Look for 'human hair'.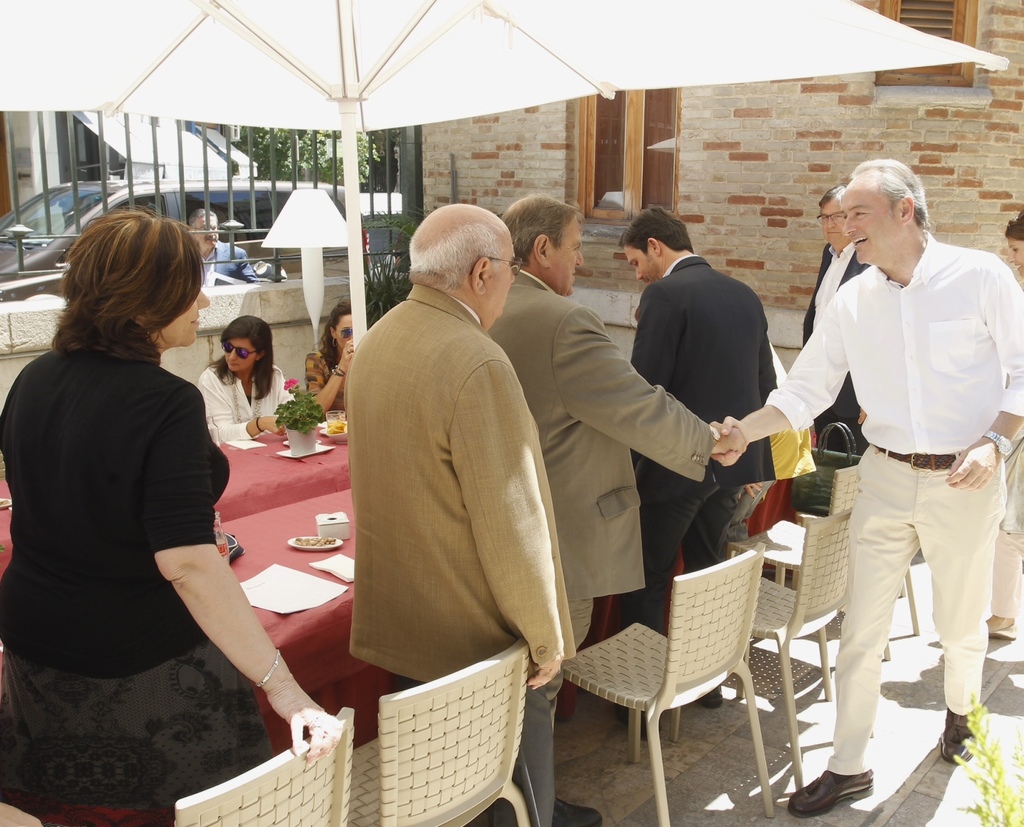
Found: locate(42, 220, 212, 382).
